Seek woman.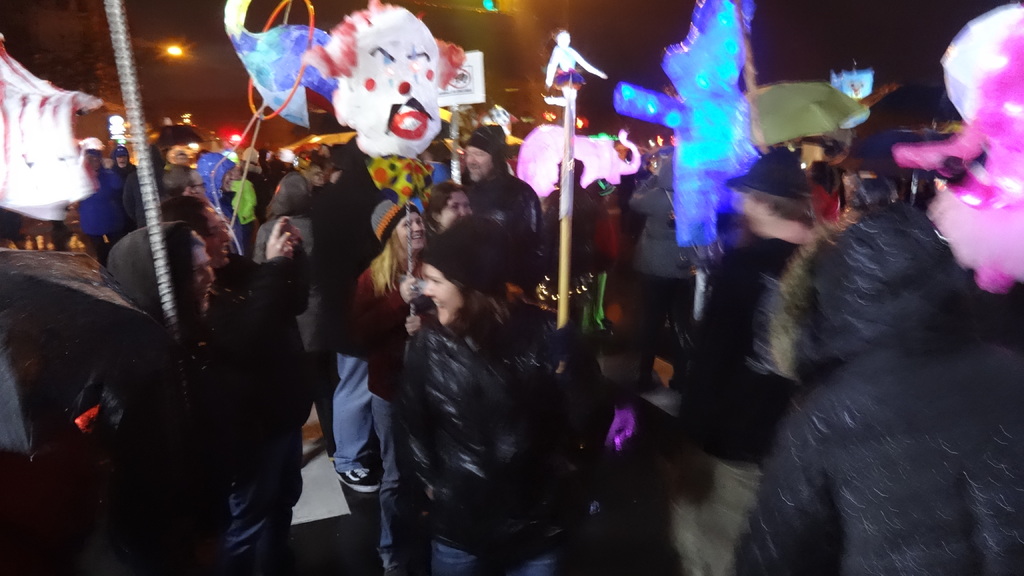
{"x1": 98, "y1": 221, "x2": 237, "y2": 575}.
